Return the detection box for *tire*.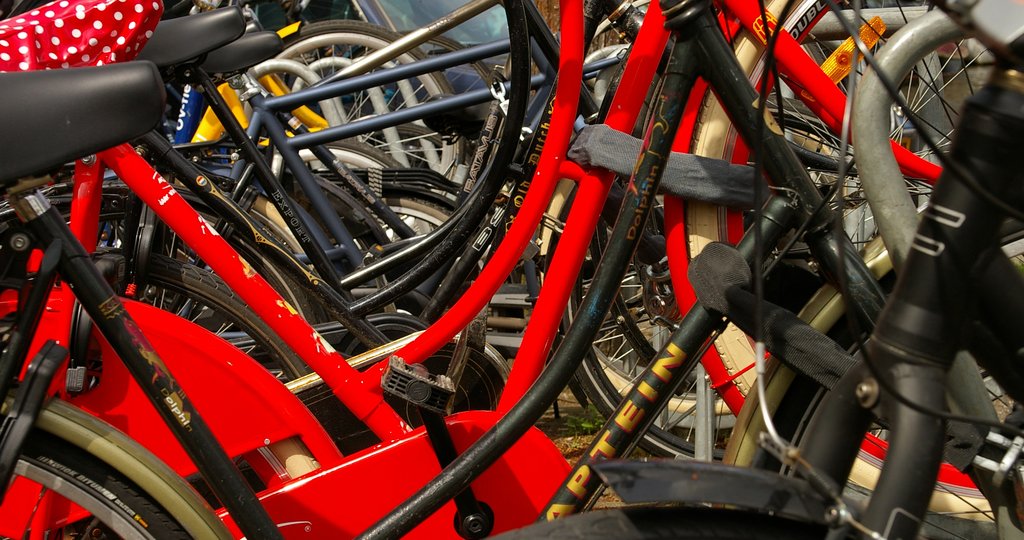
[left=271, top=19, right=456, bottom=195].
